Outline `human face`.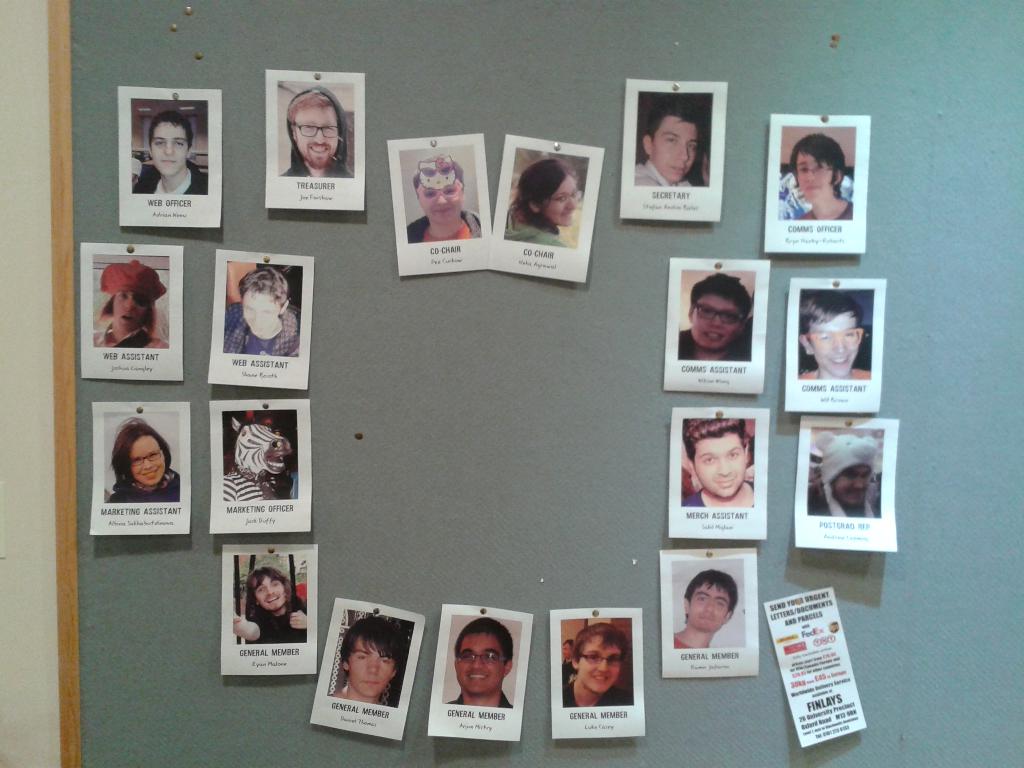
Outline: 689:294:742:352.
